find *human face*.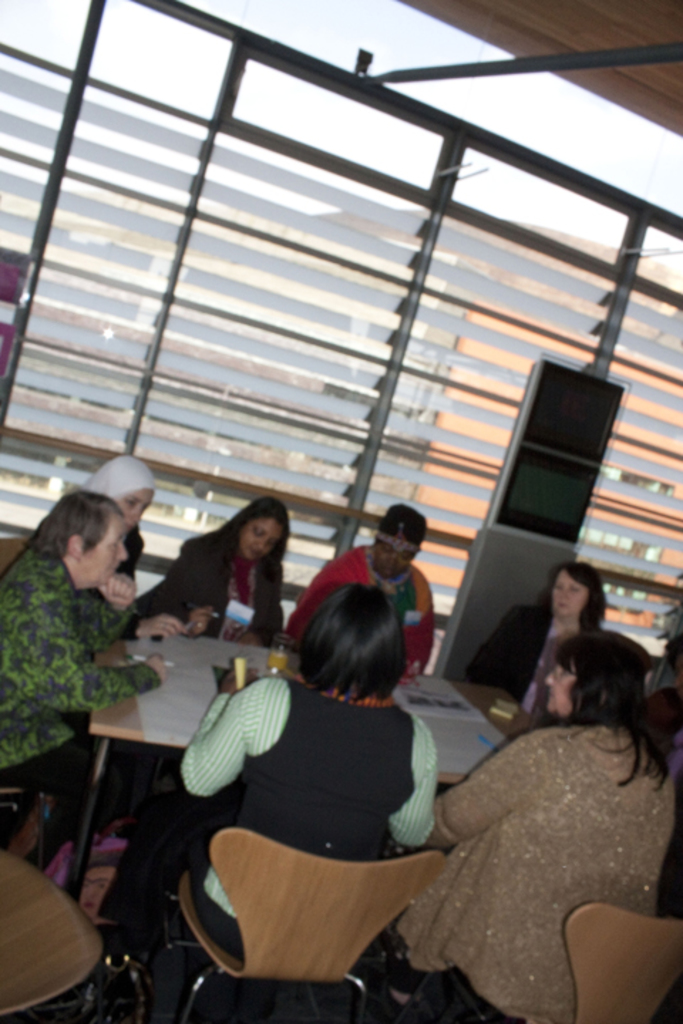
pyautogui.locateOnScreen(370, 540, 410, 576).
